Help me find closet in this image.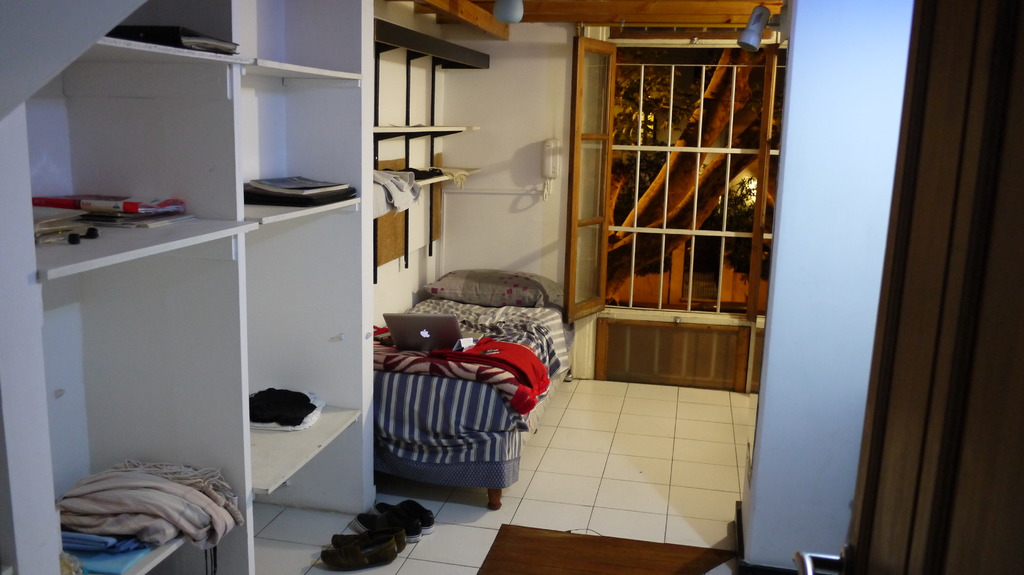
Found it: left=0, top=0, right=489, bottom=574.
